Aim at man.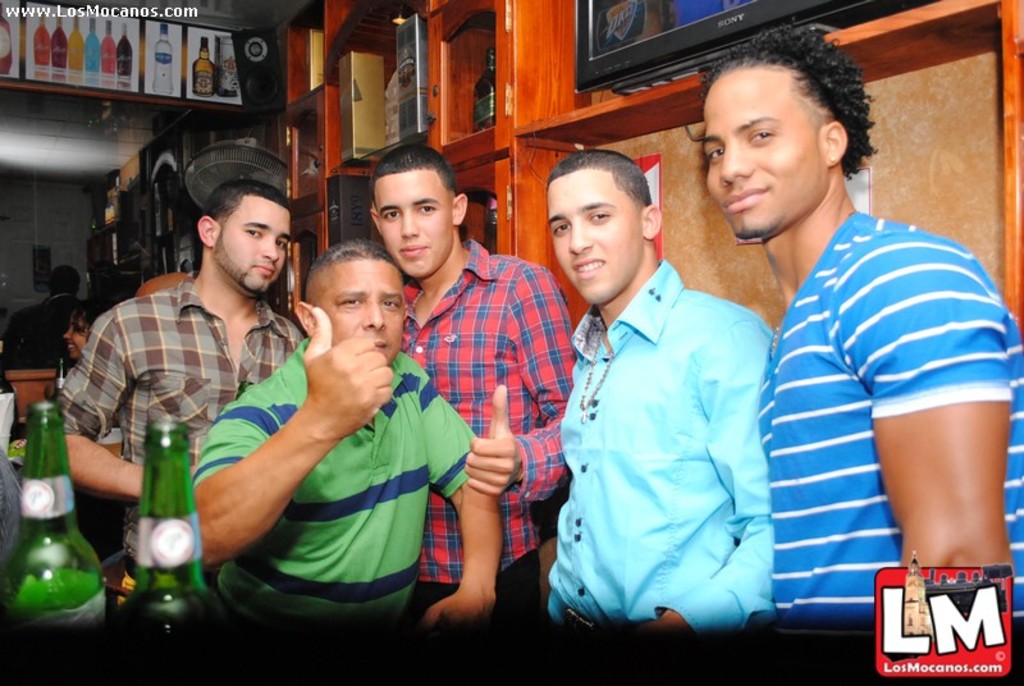
Aimed at bbox=(360, 141, 576, 618).
